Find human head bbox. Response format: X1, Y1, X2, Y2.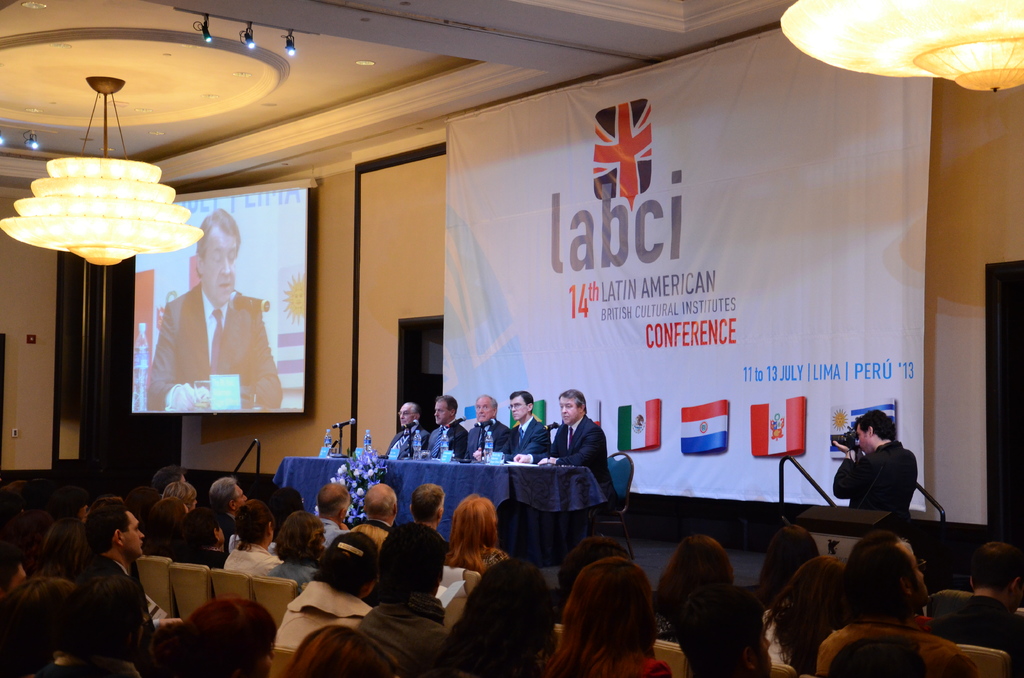
372, 525, 447, 599.
